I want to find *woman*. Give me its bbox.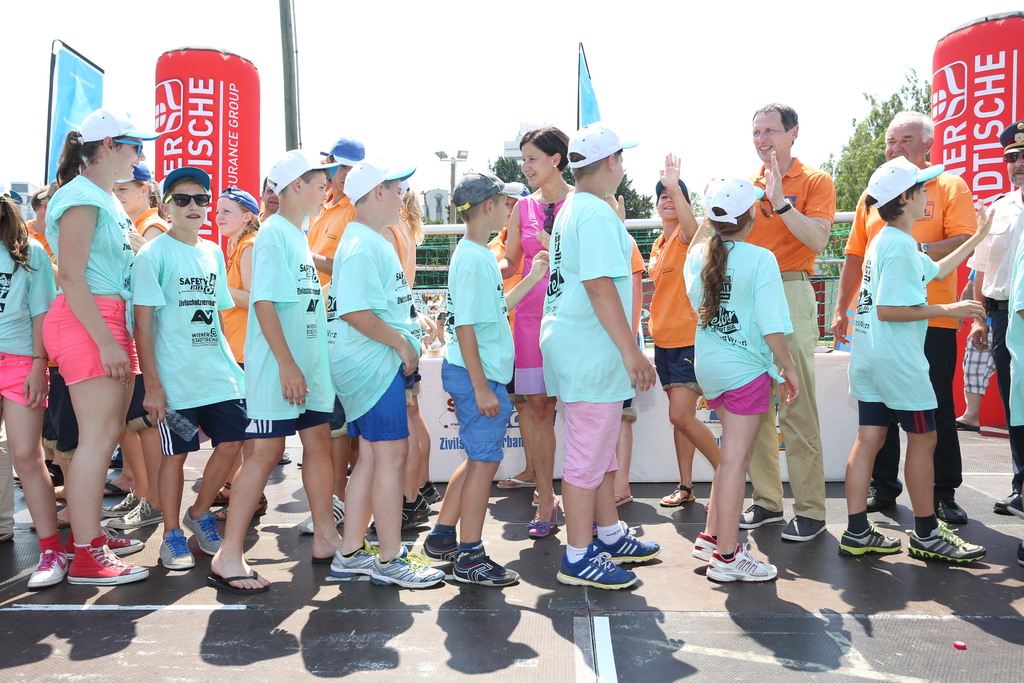
x1=643, y1=152, x2=725, y2=505.
